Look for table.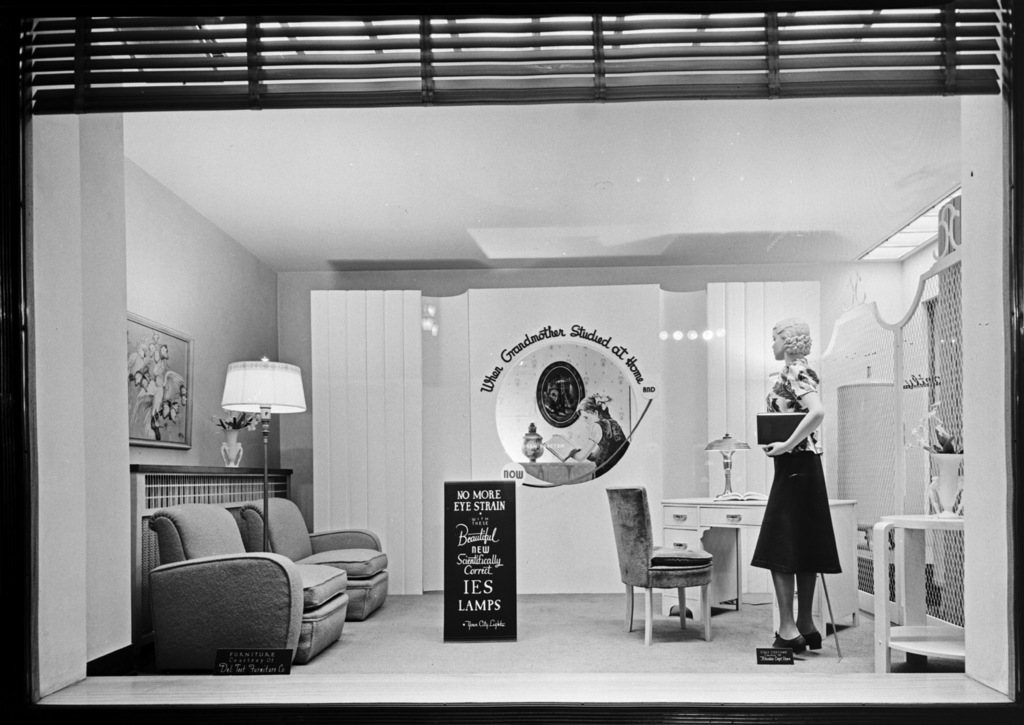
Found: Rect(662, 492, 862, 636).
